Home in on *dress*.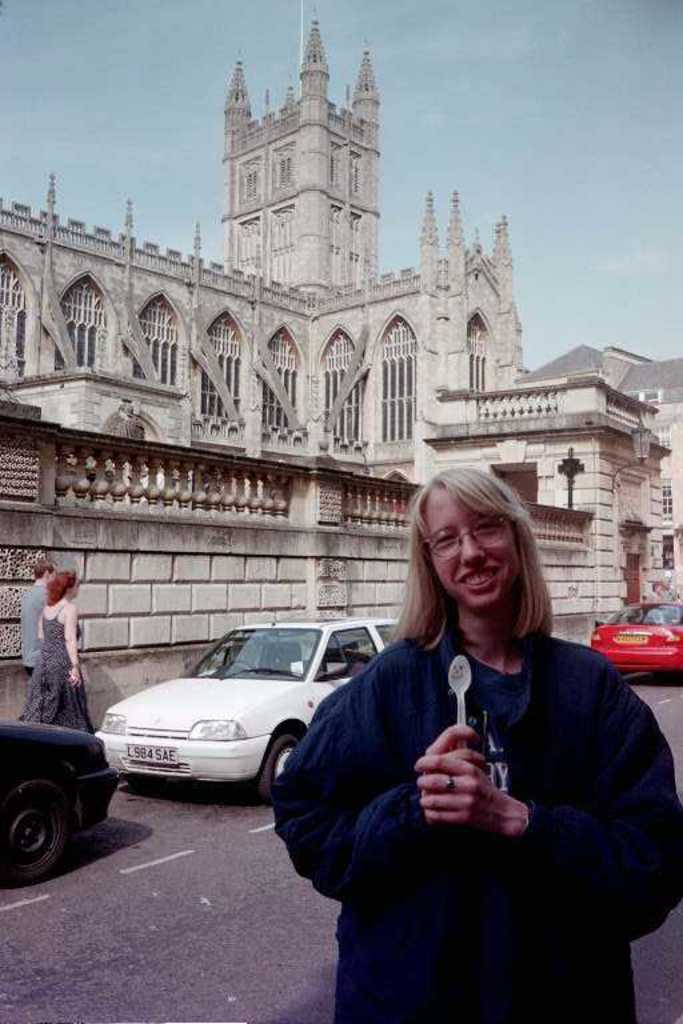
Homed in at {"x1": 23, "y1": 605, "x2": 91, "y2": 733}.
